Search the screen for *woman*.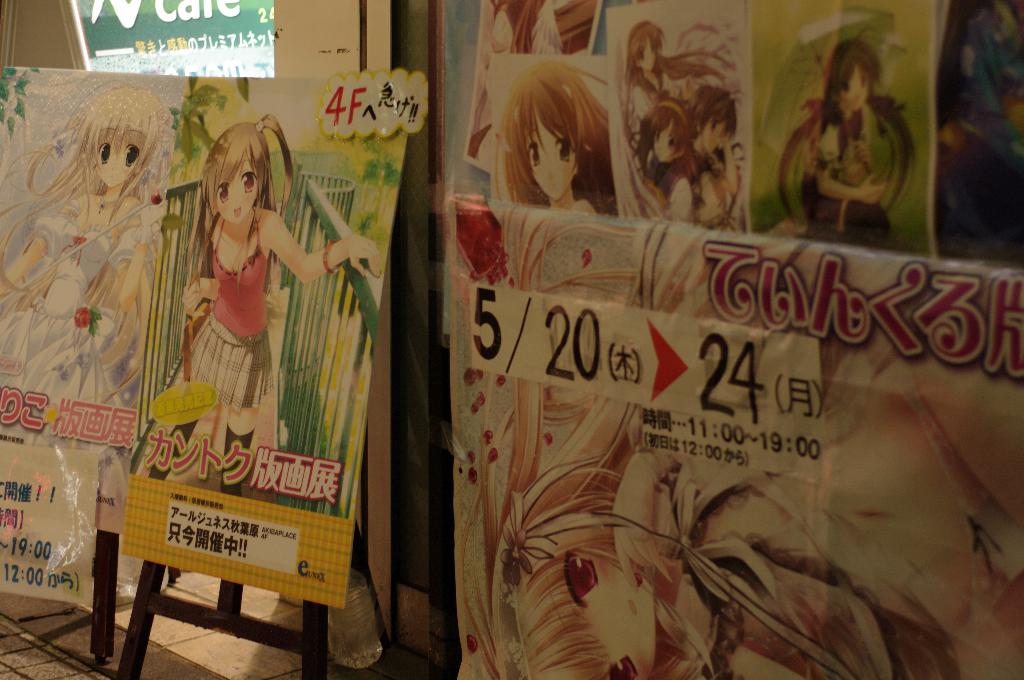
Found at box=[496, 67, 588, 219].
